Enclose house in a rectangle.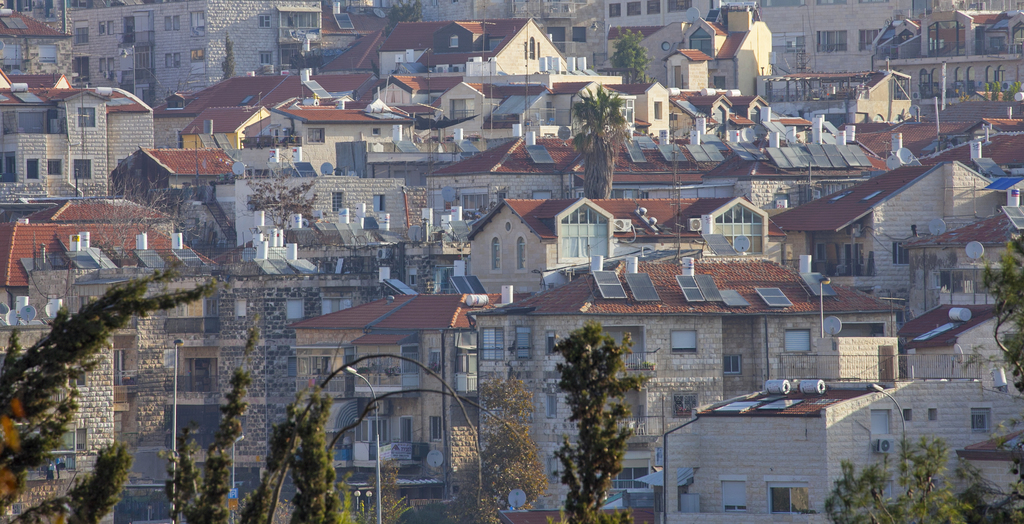
629:77:674:141.
